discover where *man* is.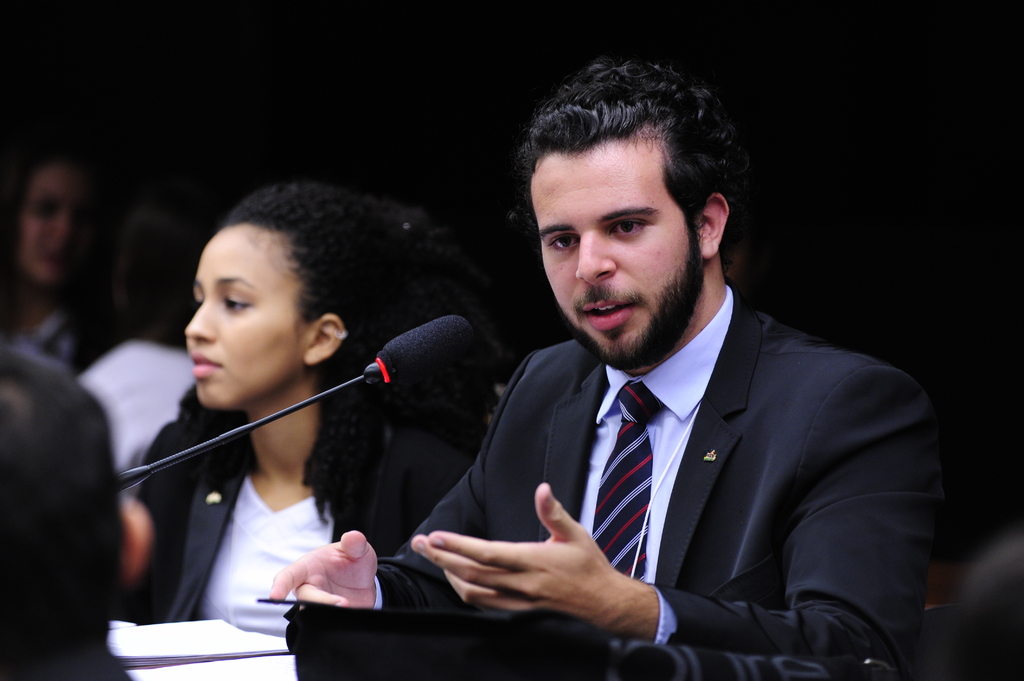
Discovered at Rect(351, 88, 942, 671).
